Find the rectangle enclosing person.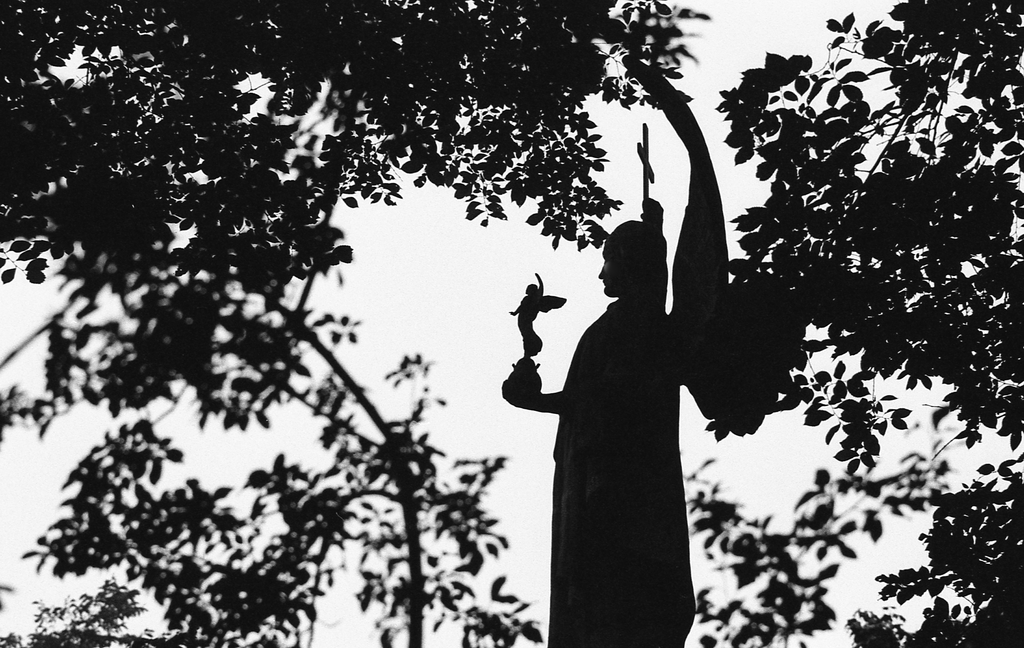
501:199:695:647.
